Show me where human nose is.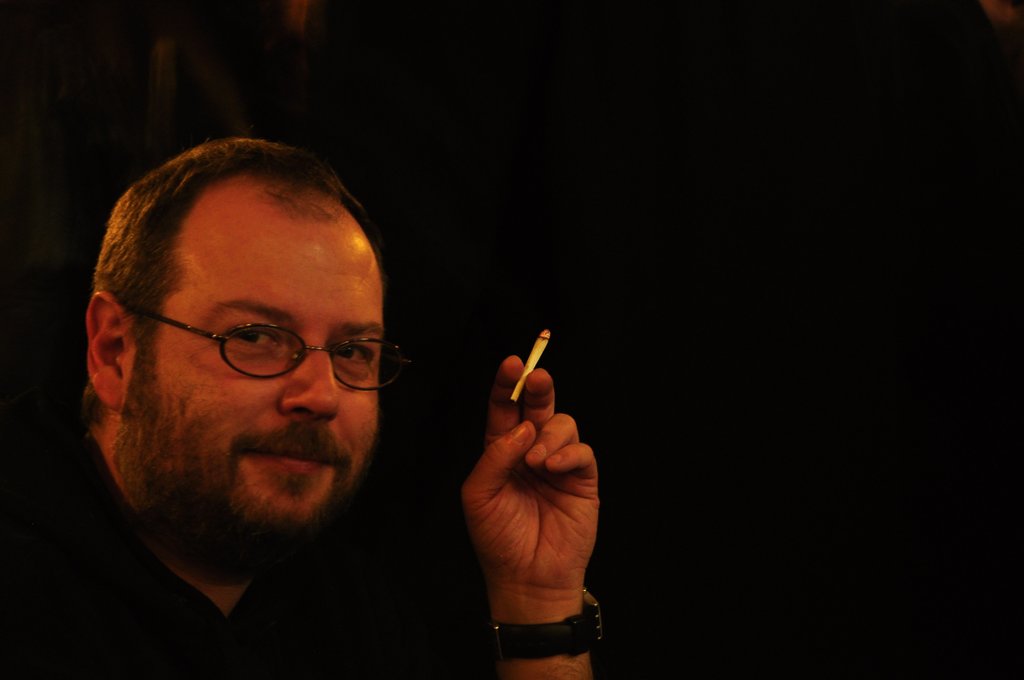
human nose is at [x1=278, y1=339, x2=339, y2=423].
